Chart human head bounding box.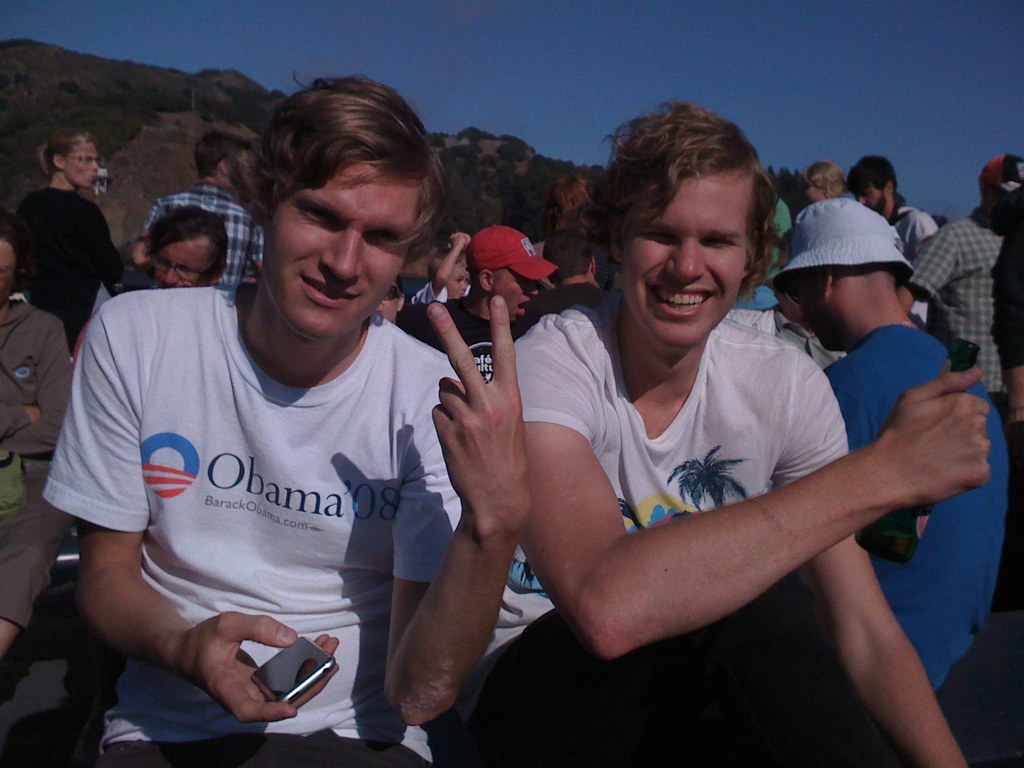
Charted: <region>540, 172, 595, 221</region>.
